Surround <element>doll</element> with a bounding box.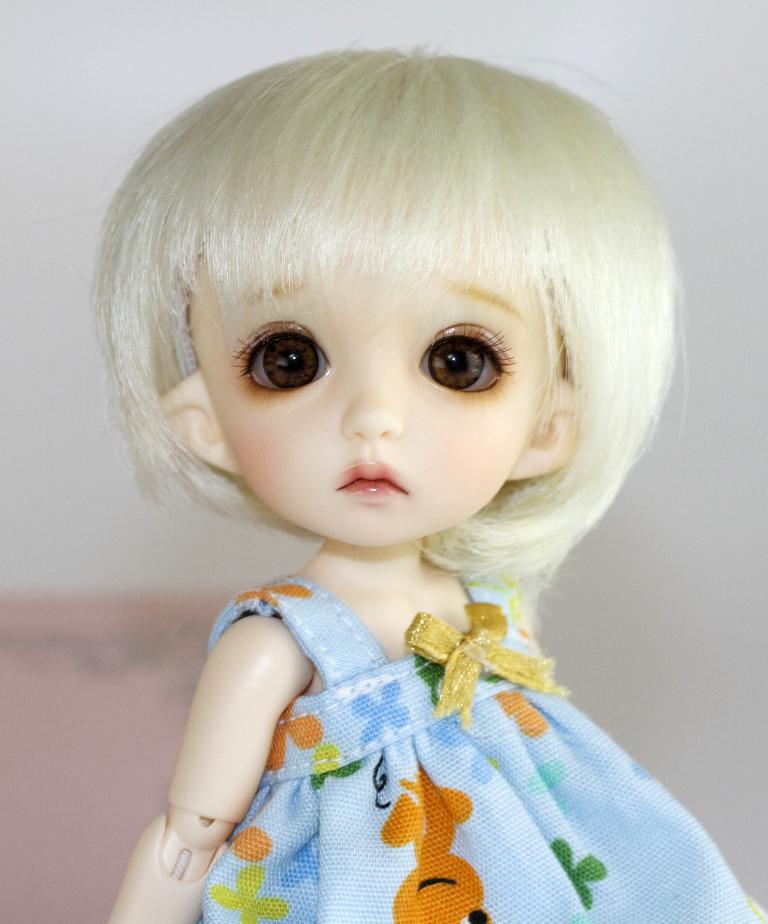
select_region(83, 28, 767, 923).
